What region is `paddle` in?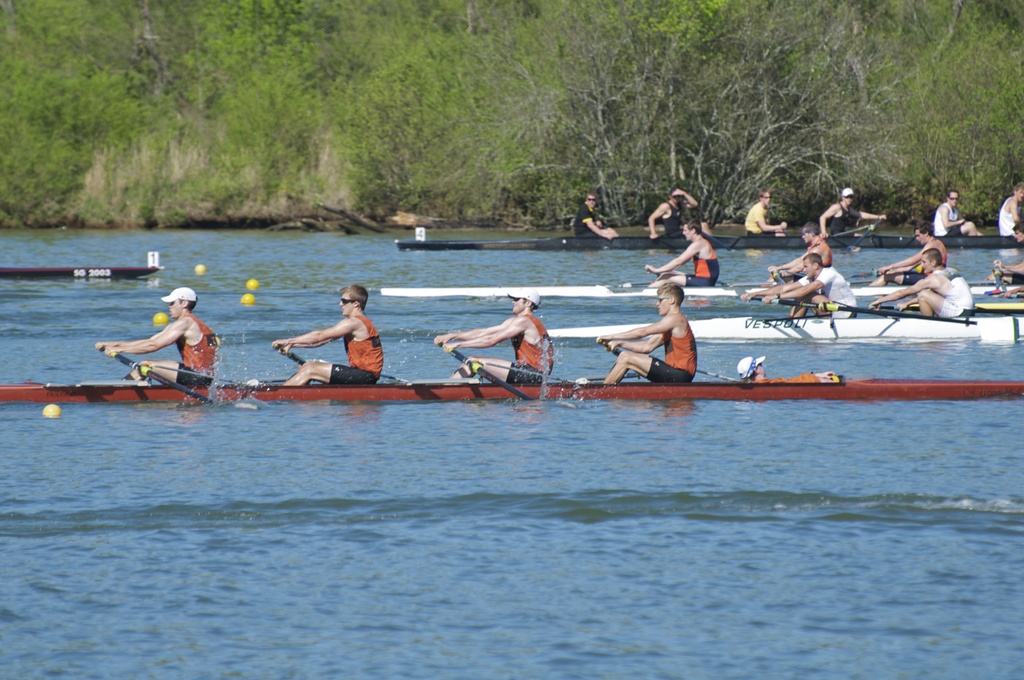
x1=266, y1=339, x2=322, y2=376.
